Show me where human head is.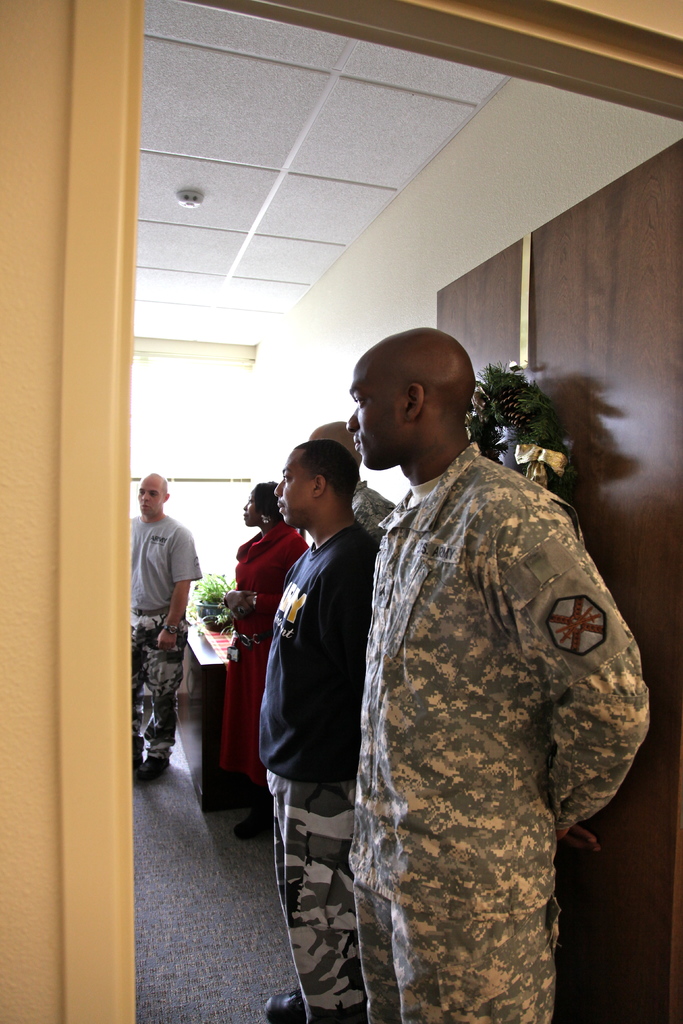
human head is at region(362, 326, 477, 449).
